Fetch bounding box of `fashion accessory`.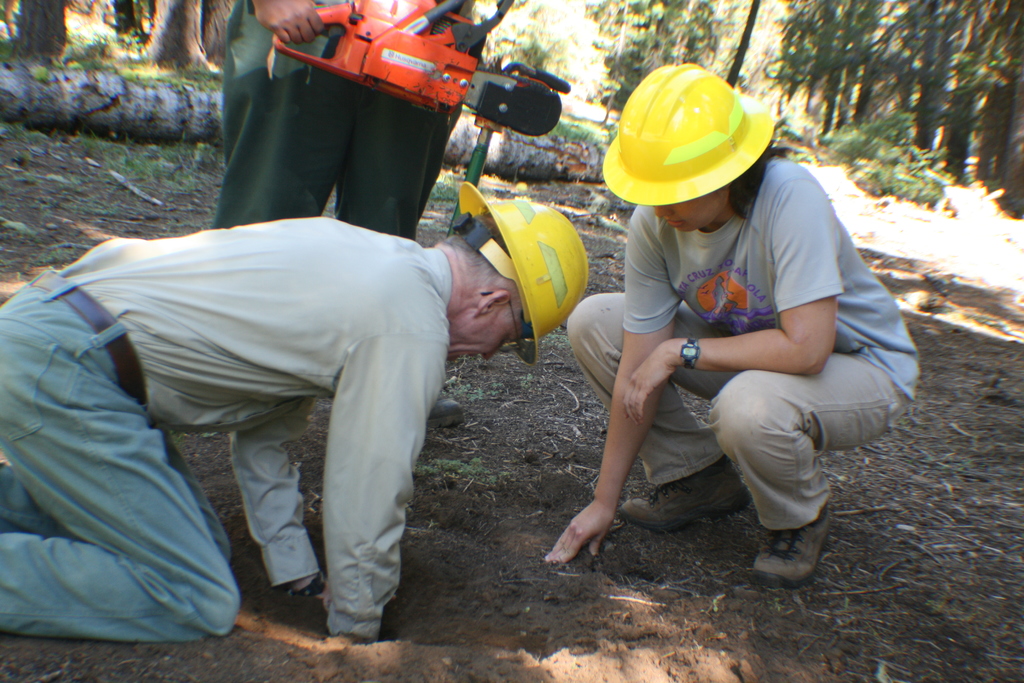
Bbox: pyautogui.locateOnScreen(621, 454, 753, 534).
